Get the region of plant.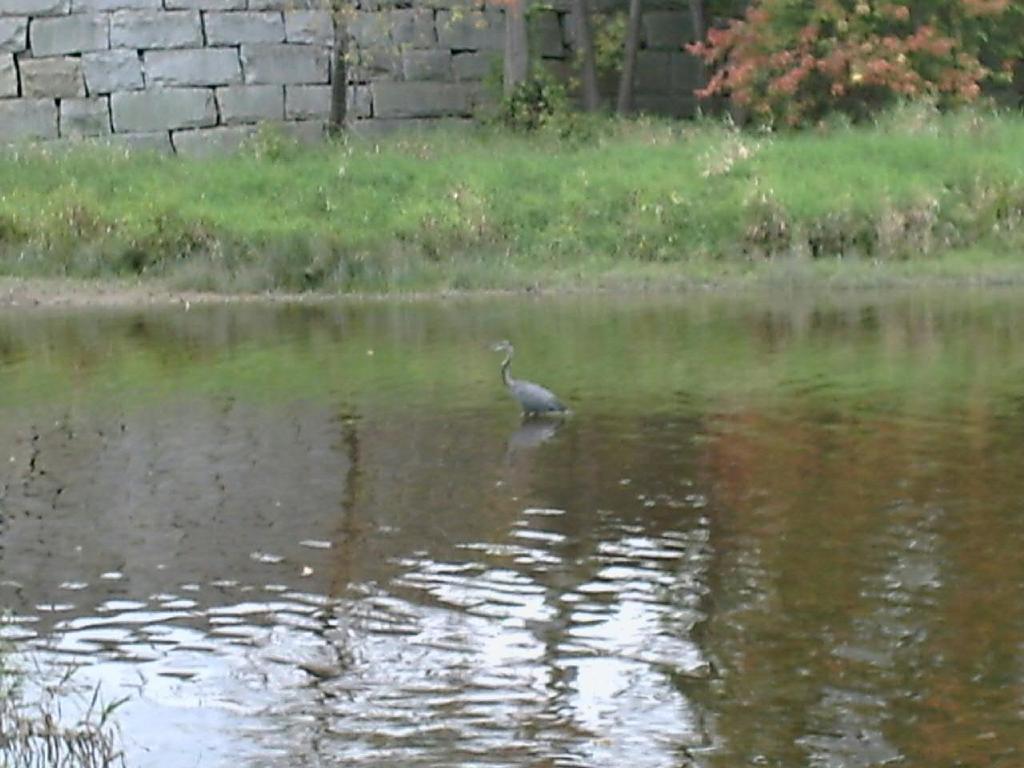
(x1=596, y1=0, x2=638, y2=98).
